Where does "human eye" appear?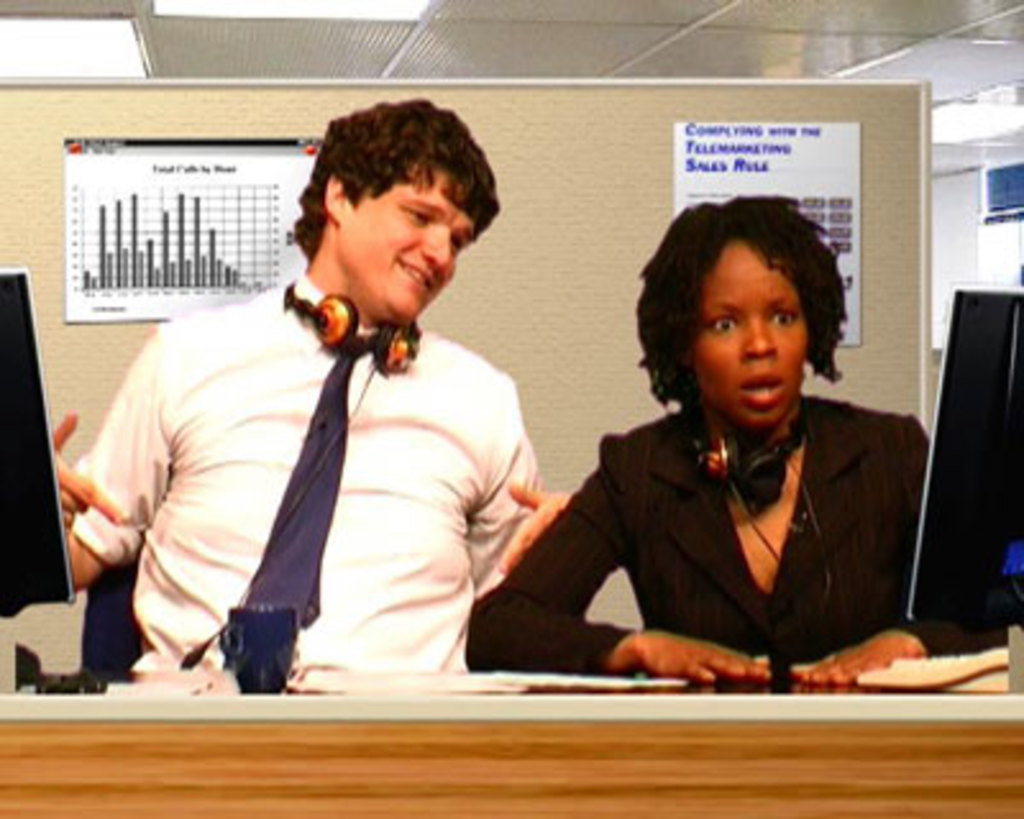
Appears at bbox(771, 310, 799, 330).
